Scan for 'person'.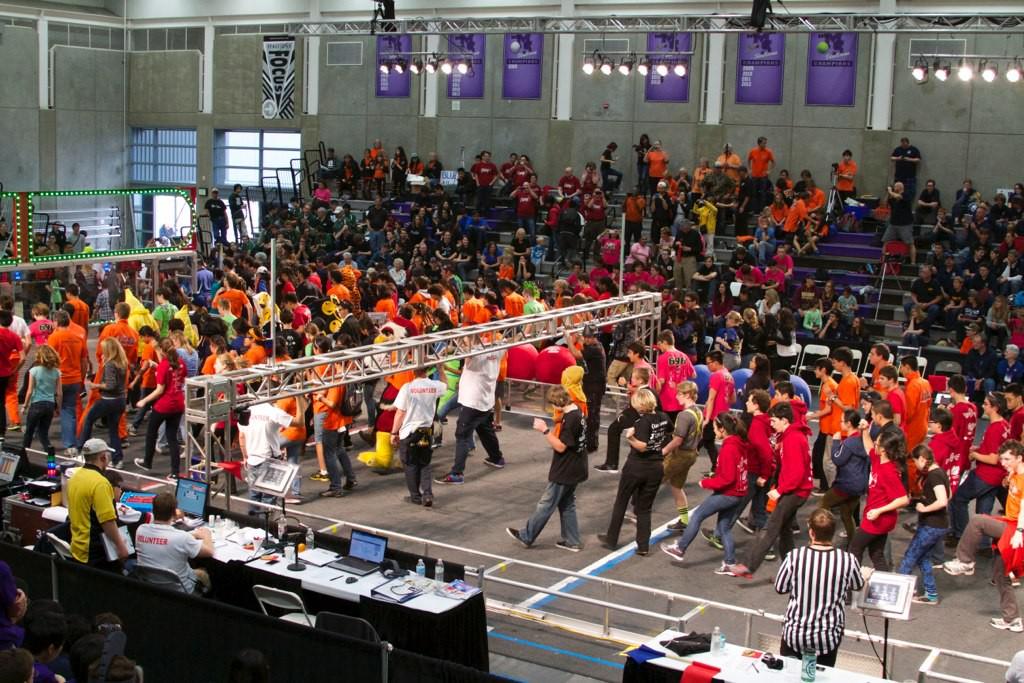
Scan result: 998 251 1023 291.
